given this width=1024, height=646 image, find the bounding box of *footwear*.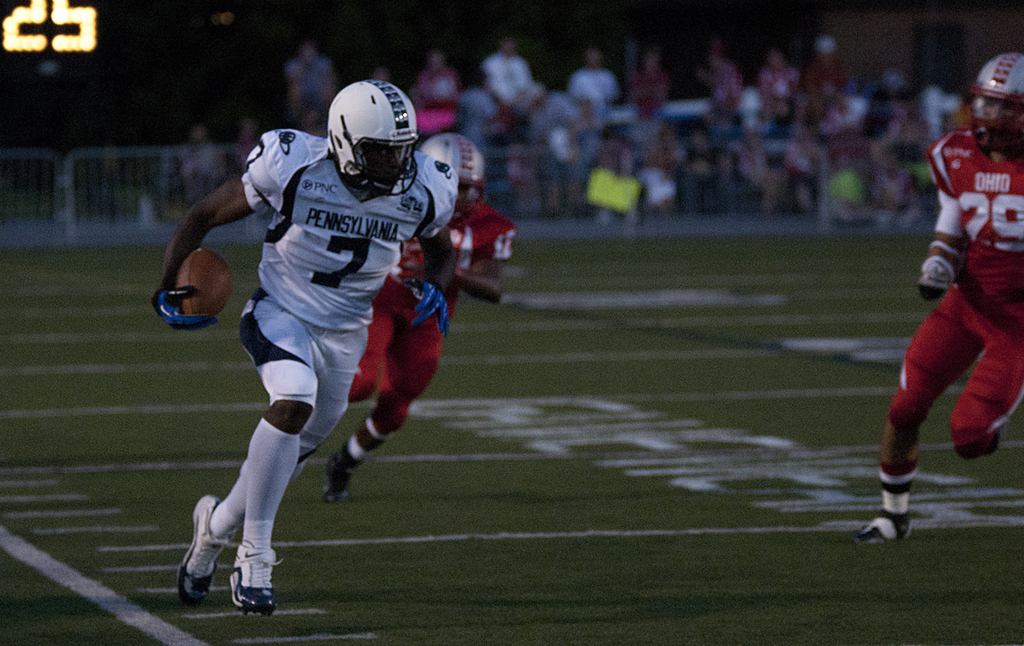
{"left": 171, "top": 493, "right": 244, "bottom": 612}.
